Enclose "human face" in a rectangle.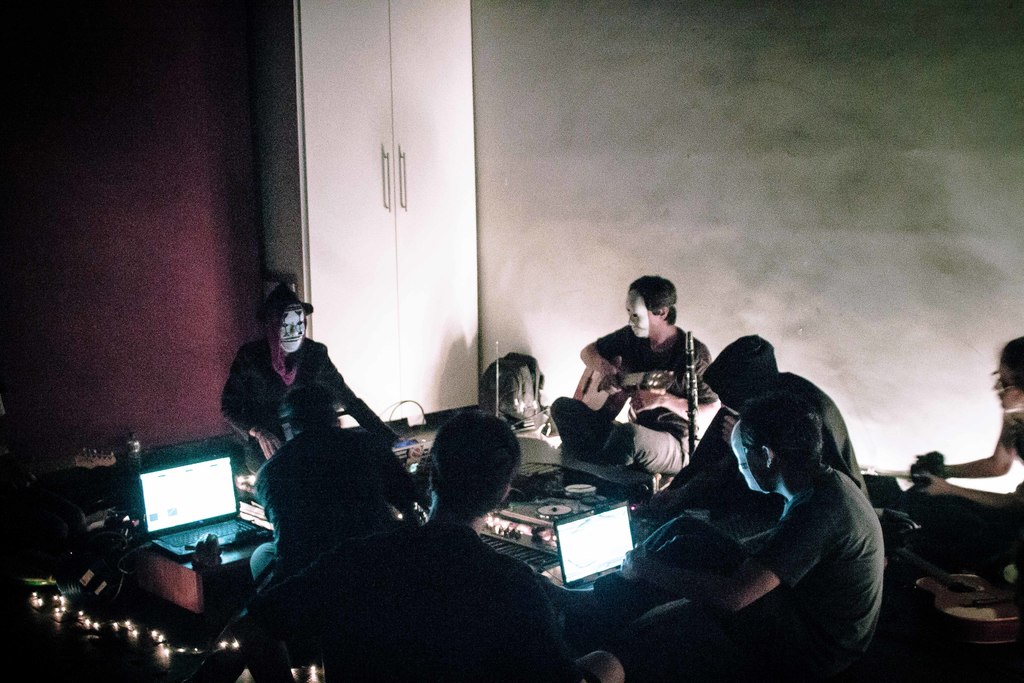
623,292,657,339.
